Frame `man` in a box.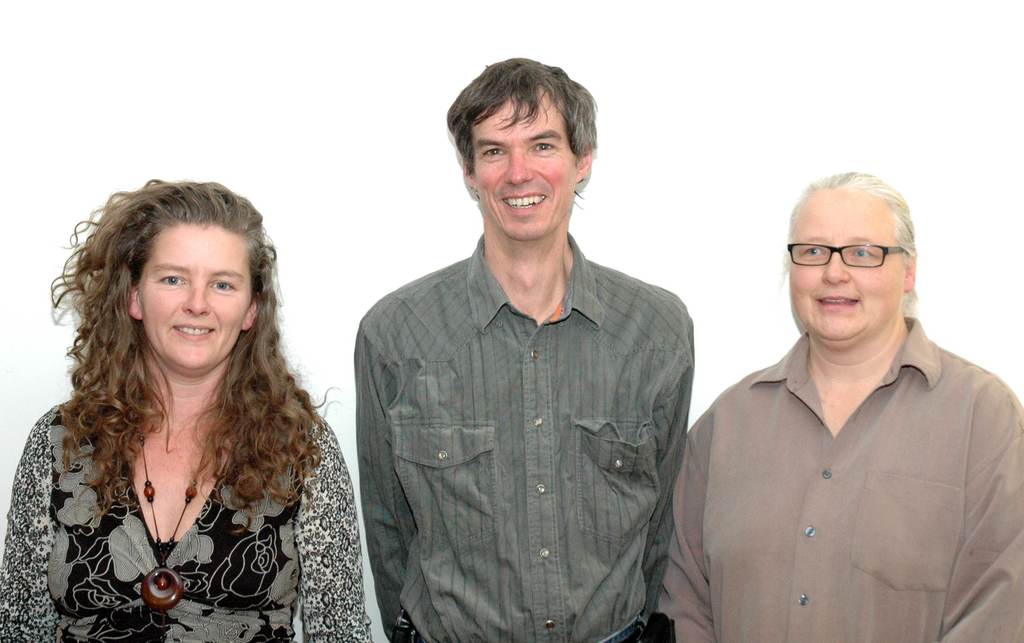
BBox(626, 93, 991, 642).
